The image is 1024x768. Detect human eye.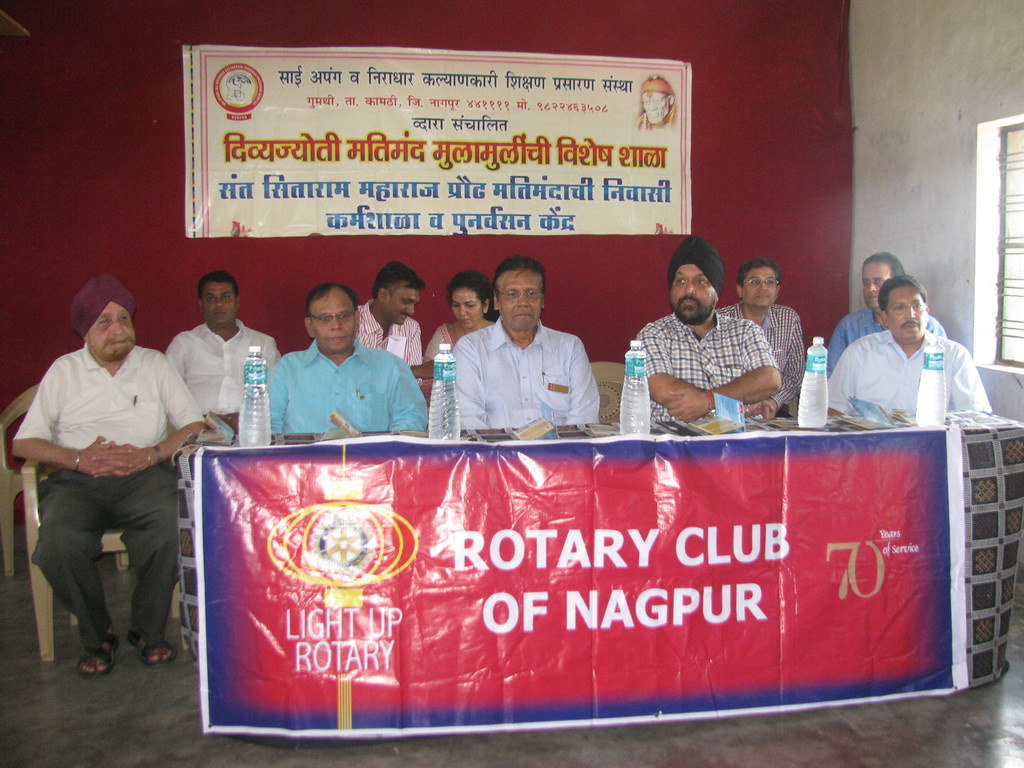
Detection: BBox(453, 302, 460, 308).
